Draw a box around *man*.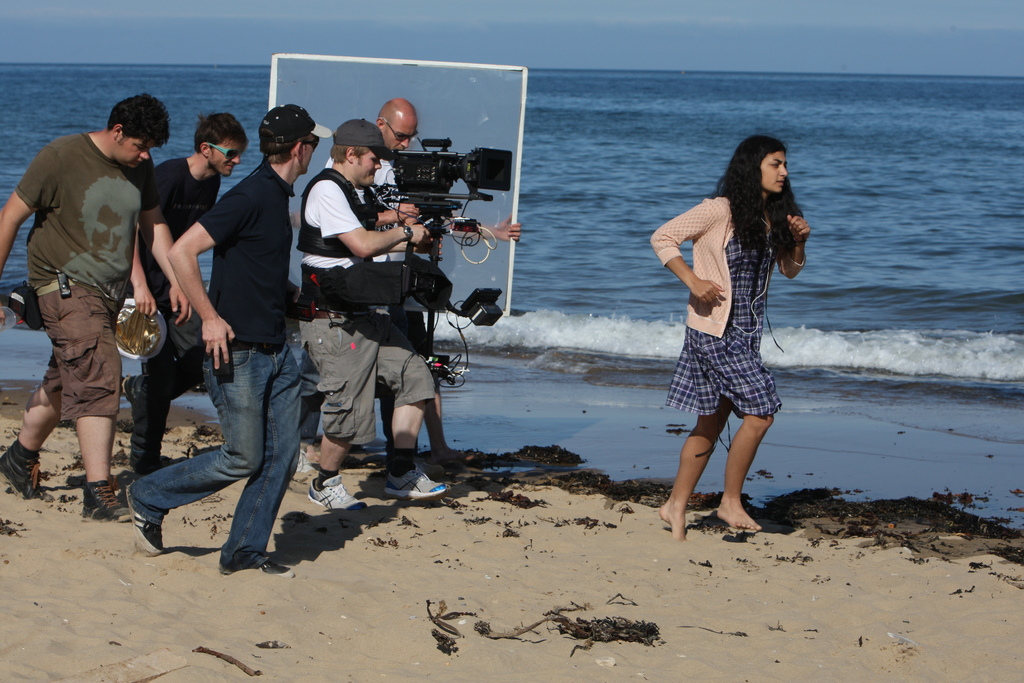
bbox(122, 97, 324, 585).
